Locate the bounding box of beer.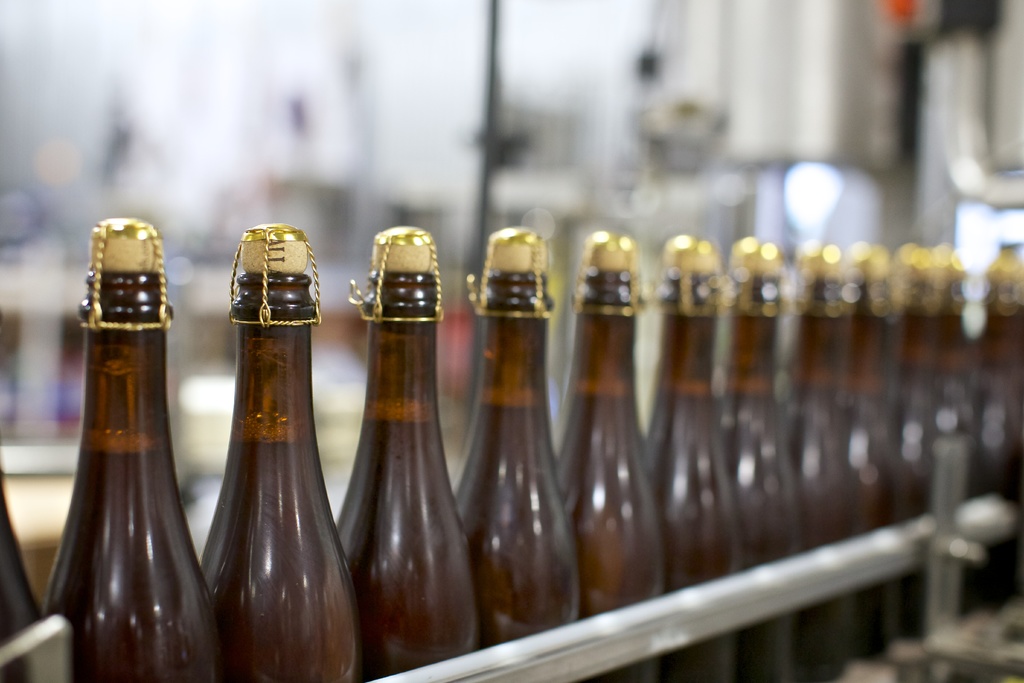
Bounding box: bbox=(550, 229, 679, 682).
